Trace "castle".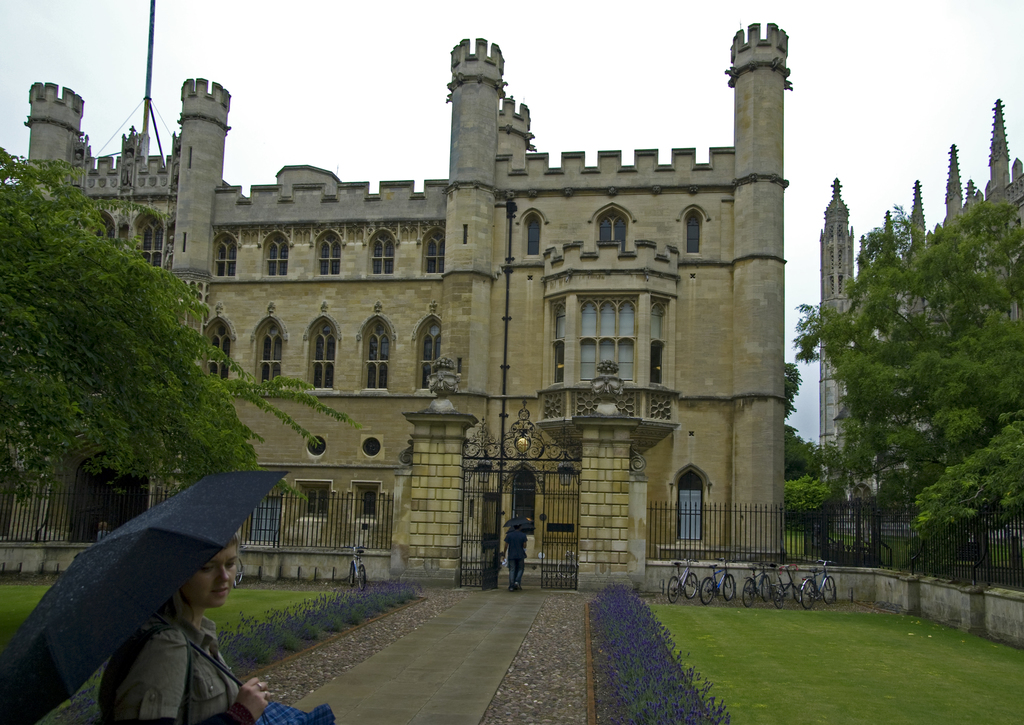
Traced to locate(0, 0, 794, 570).
